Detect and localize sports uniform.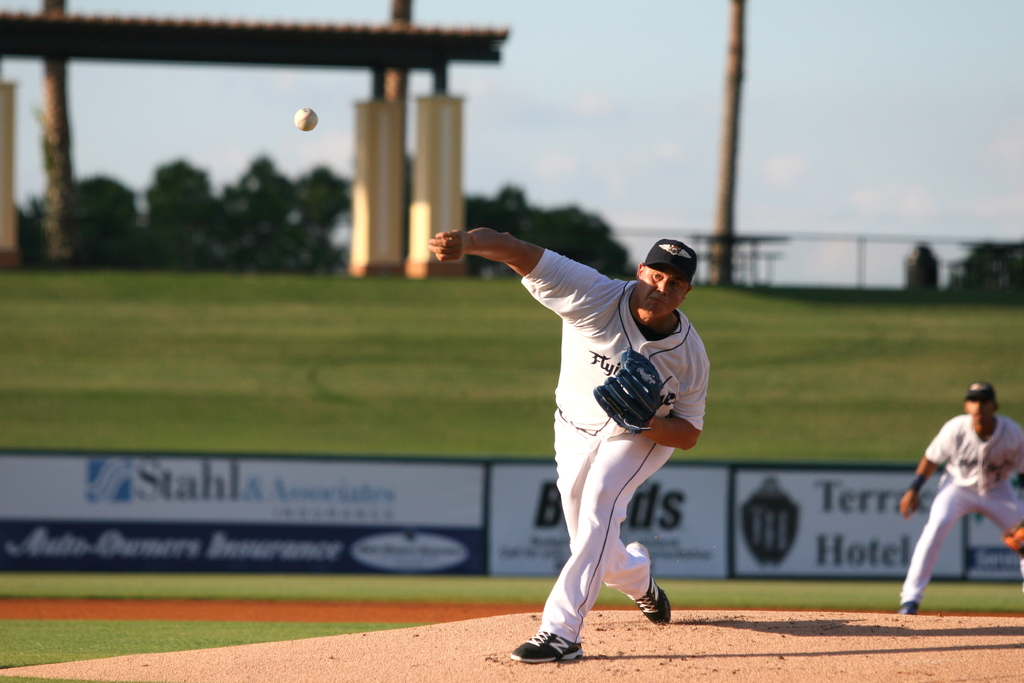
Localized at [477,193,727,670].
